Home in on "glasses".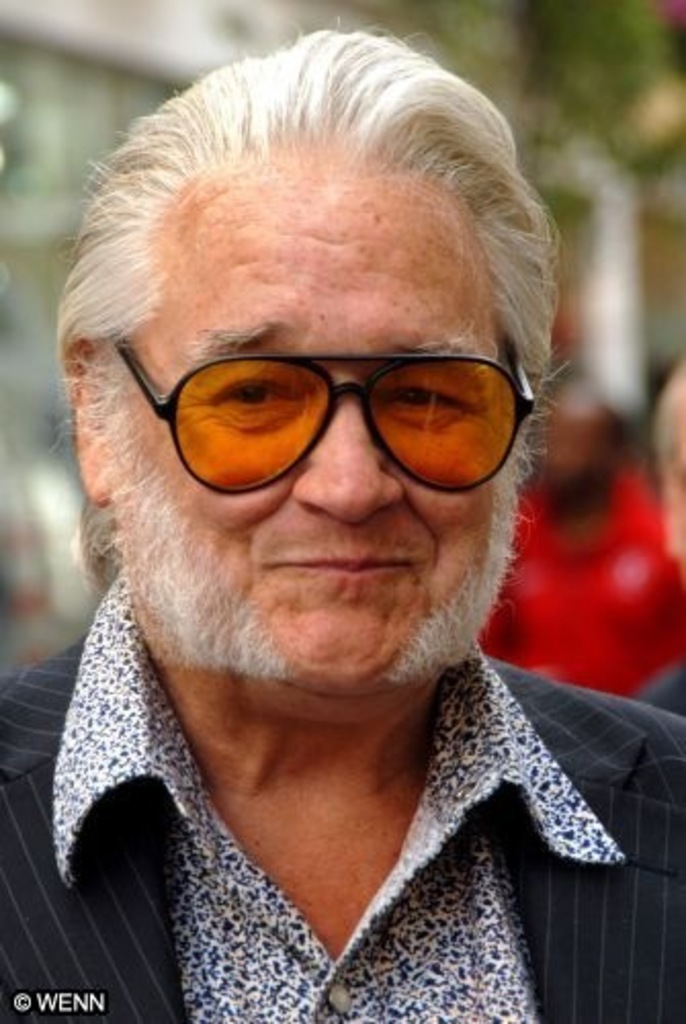
Homed in at <region>94, 324, 541, 498</region>.
